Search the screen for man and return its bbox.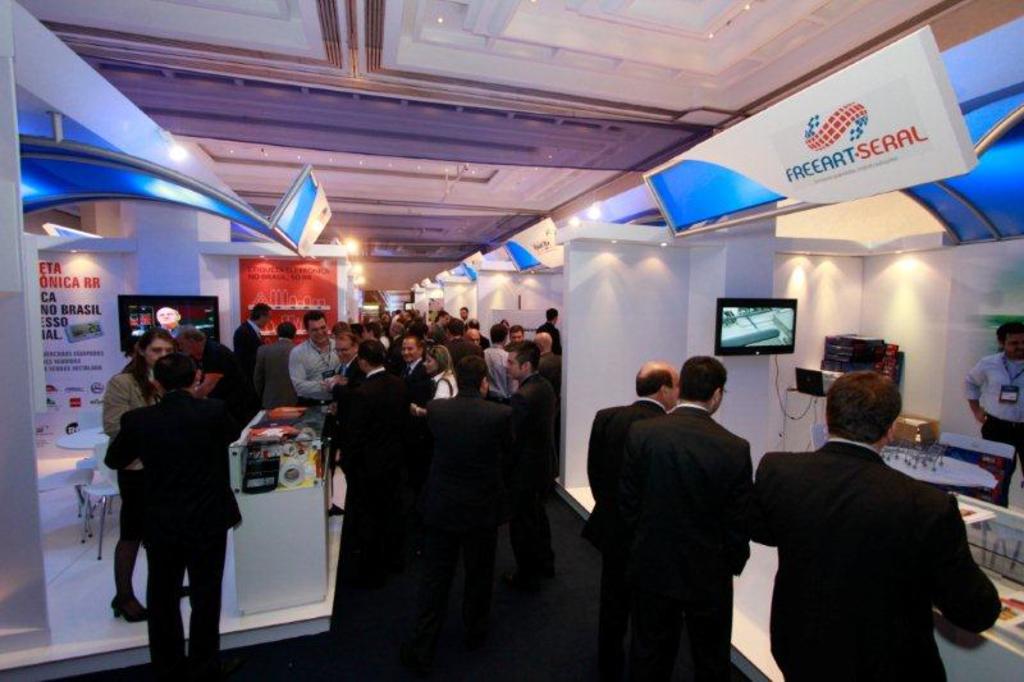
Found: <bbox>960, 315, 1023, 511</bbox>.
